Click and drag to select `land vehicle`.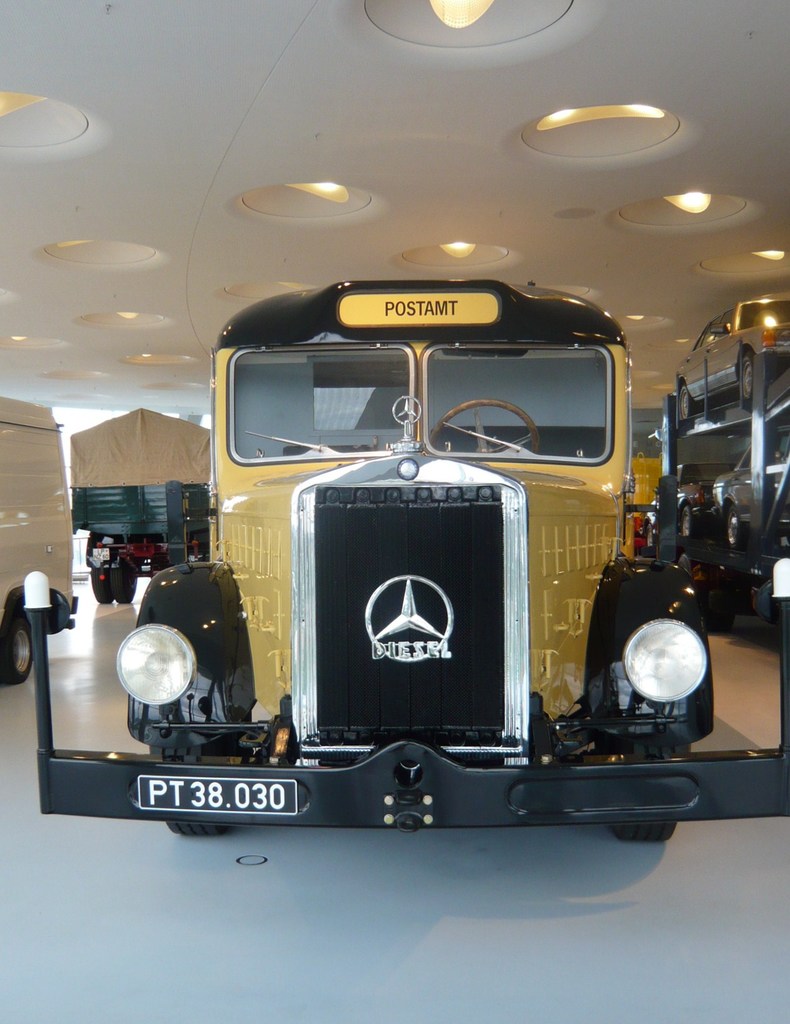
Selection: select_region(30, 270, 789, 838).
